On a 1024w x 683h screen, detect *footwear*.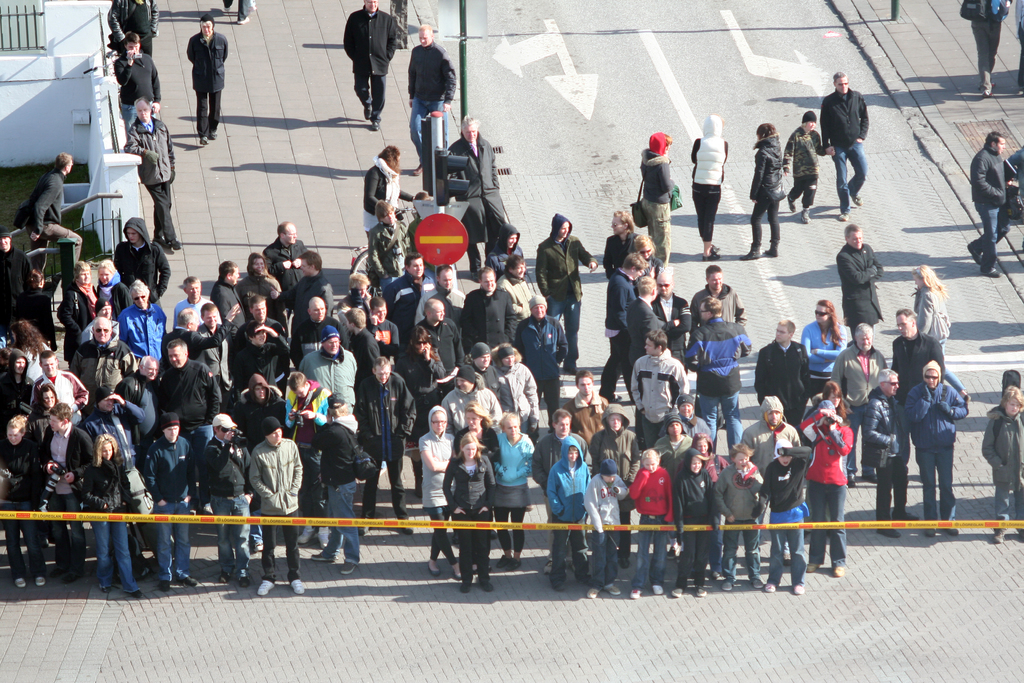
left=605, top=584, right=620, bottom=596.
